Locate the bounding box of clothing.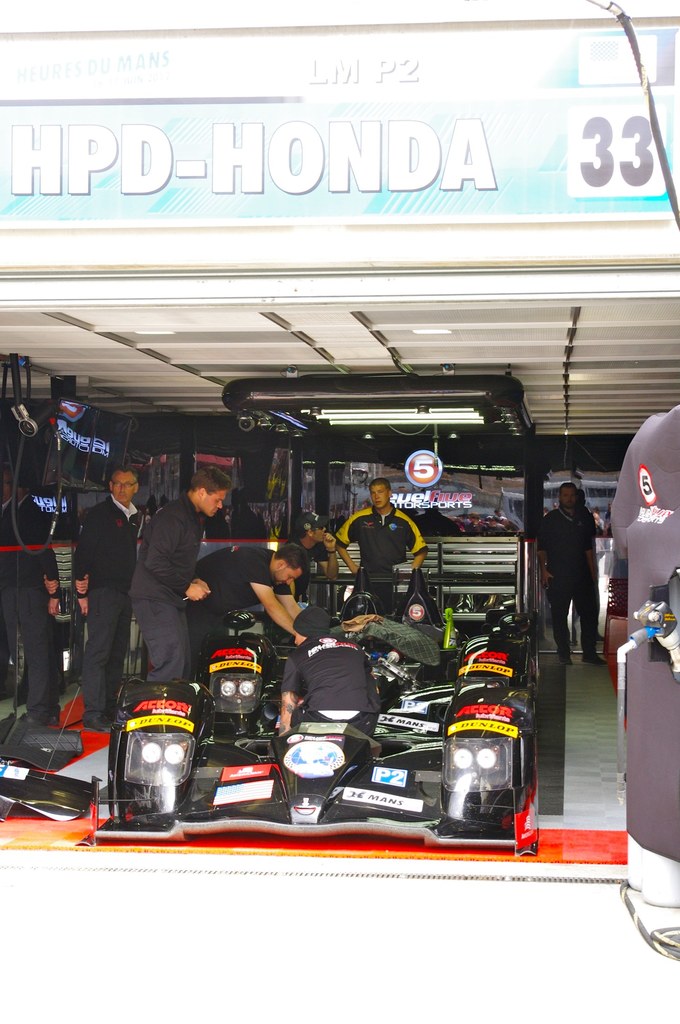
Bounding box: crop(77, 493, 130, 741).
